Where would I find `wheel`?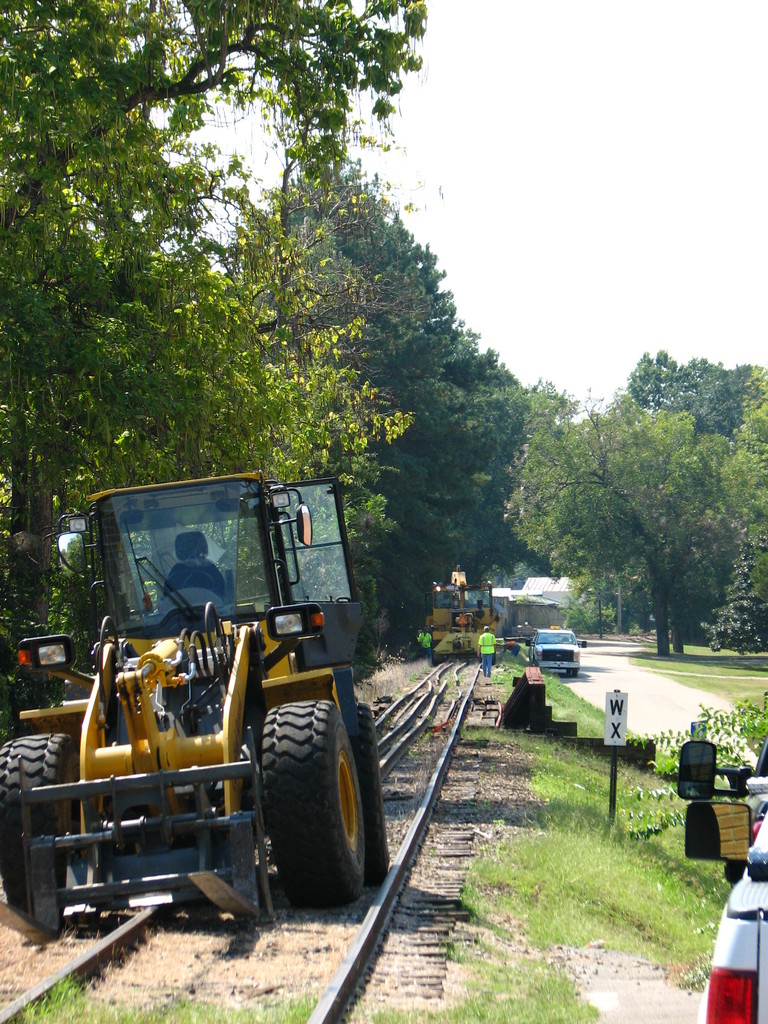
At 0/737/81/911.
